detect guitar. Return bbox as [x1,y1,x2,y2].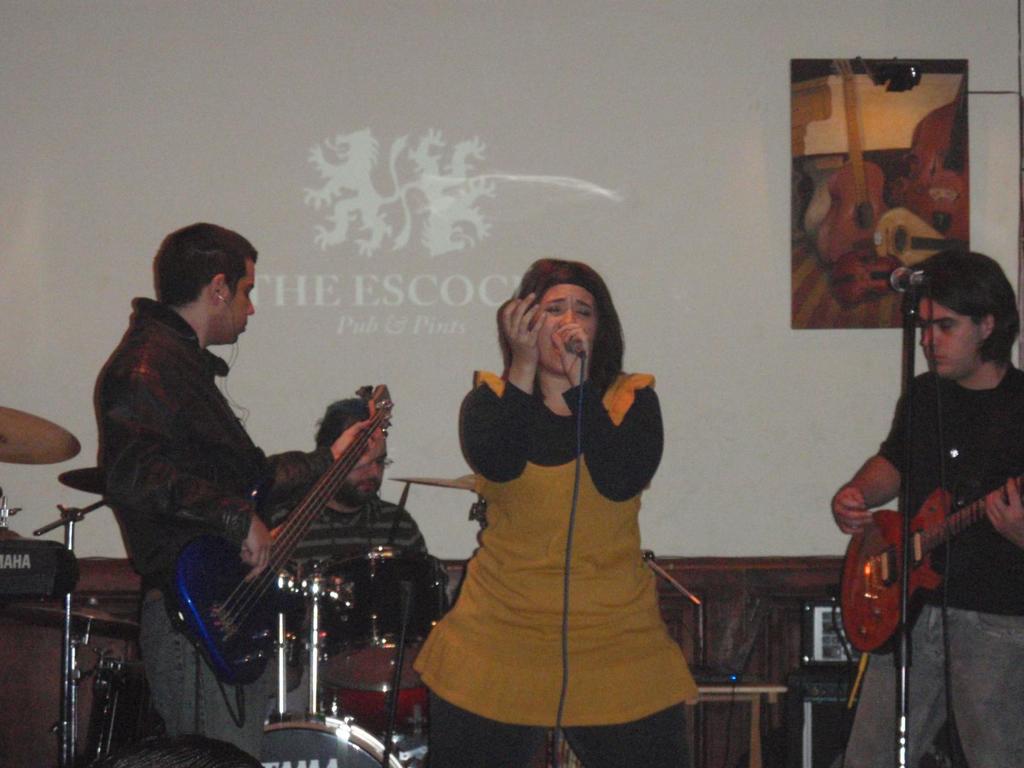
[164,377,392,684].
